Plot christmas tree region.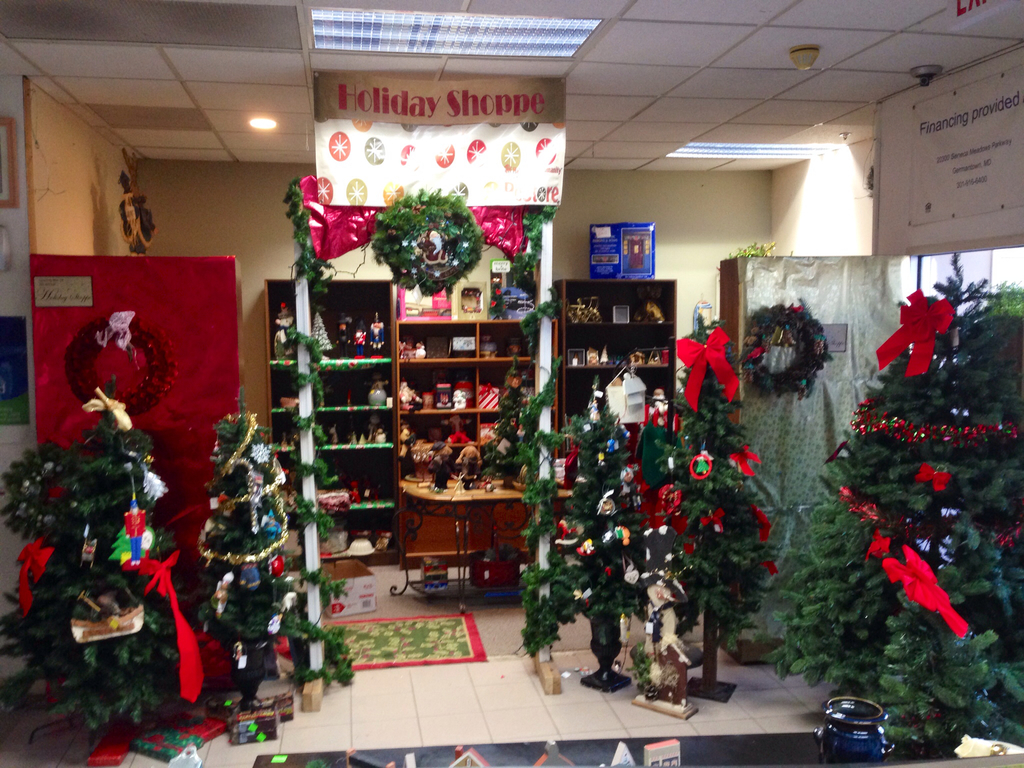
Plotted at [649, 312, 773, 705].
